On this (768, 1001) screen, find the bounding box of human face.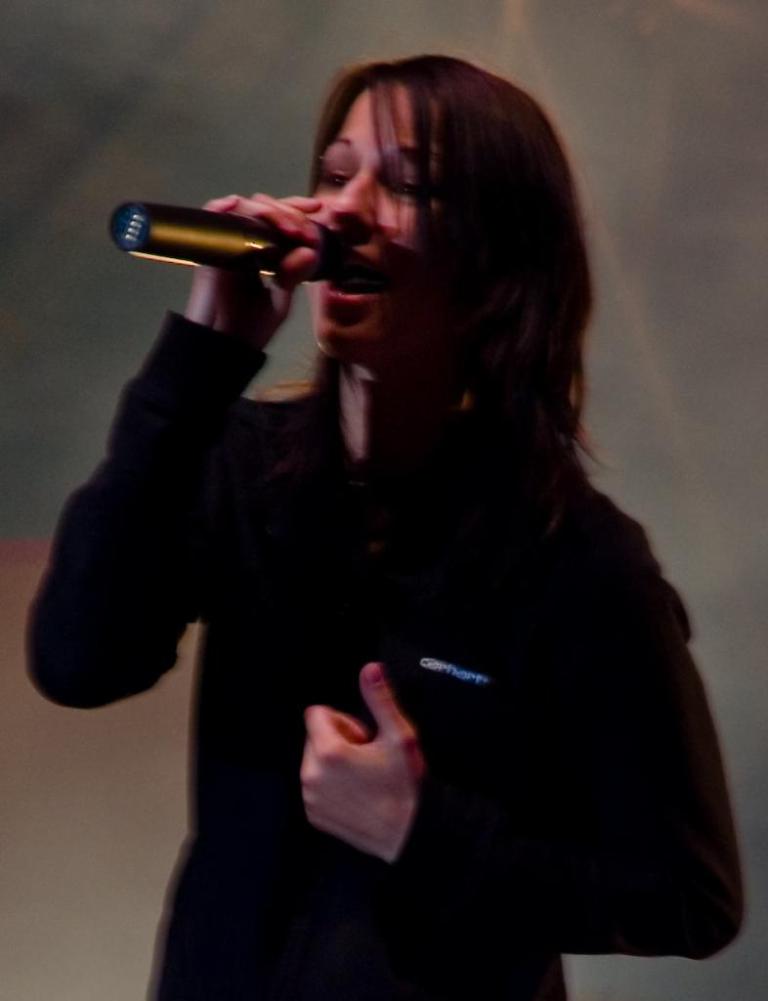
Bounding box: left=309, top=86, right=448, bottom=356.
